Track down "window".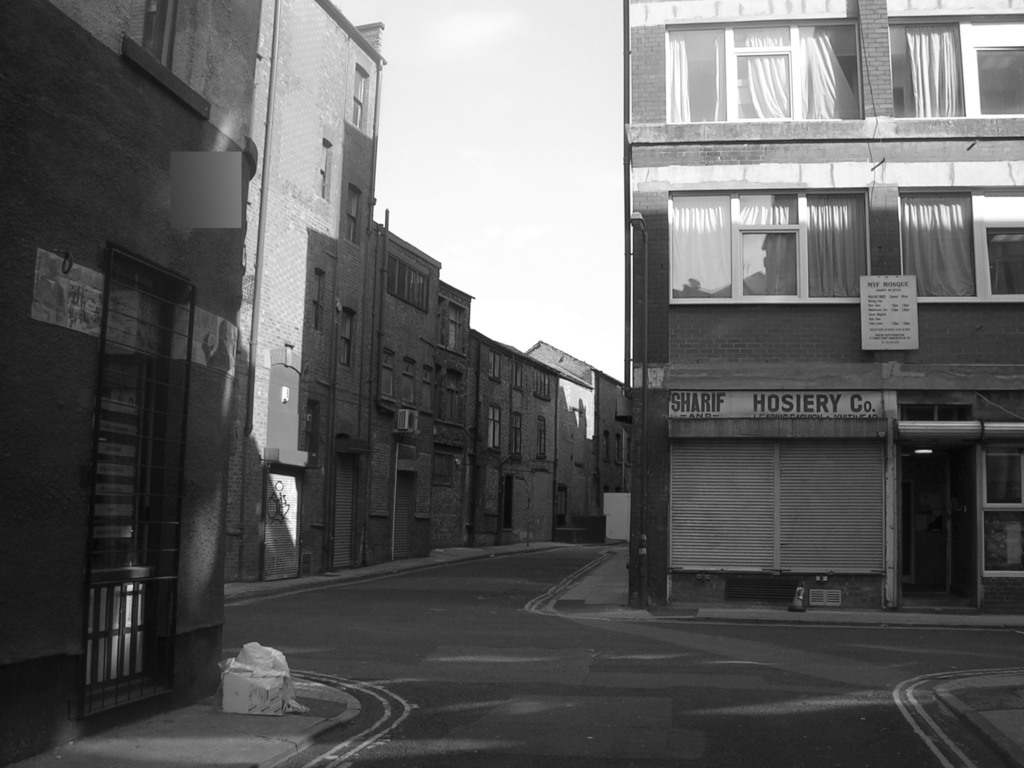
Tracked to left=400, top=358, right=415, bottom=409.
